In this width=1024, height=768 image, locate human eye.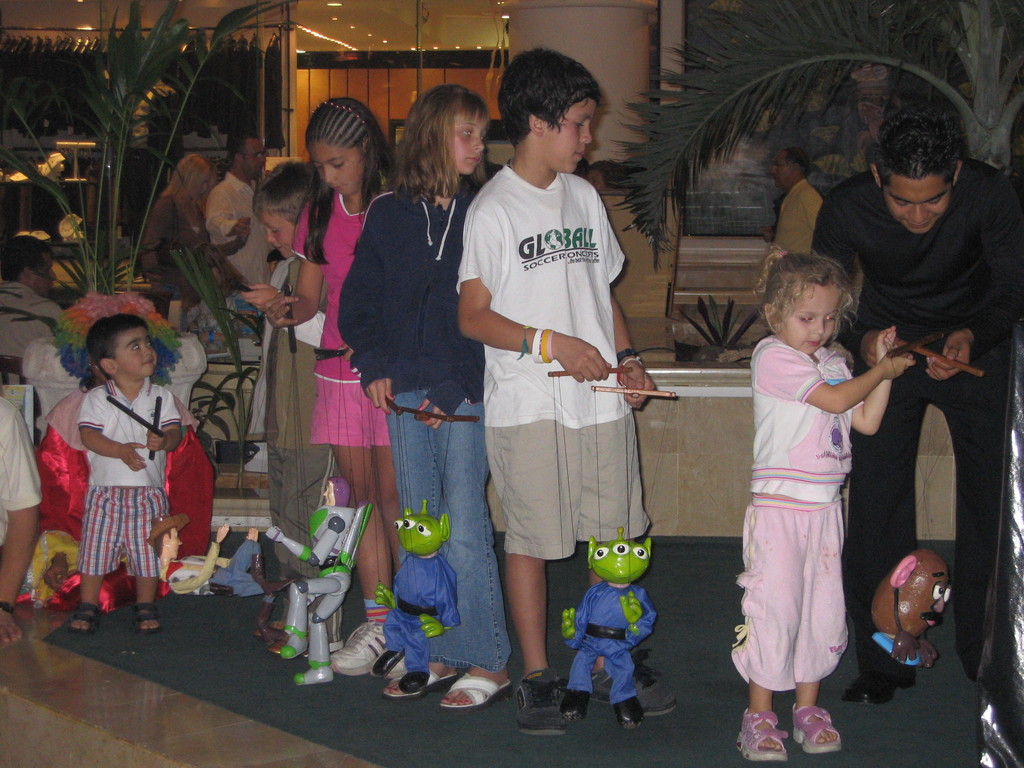
Bounding box: 824:311:838:326.
